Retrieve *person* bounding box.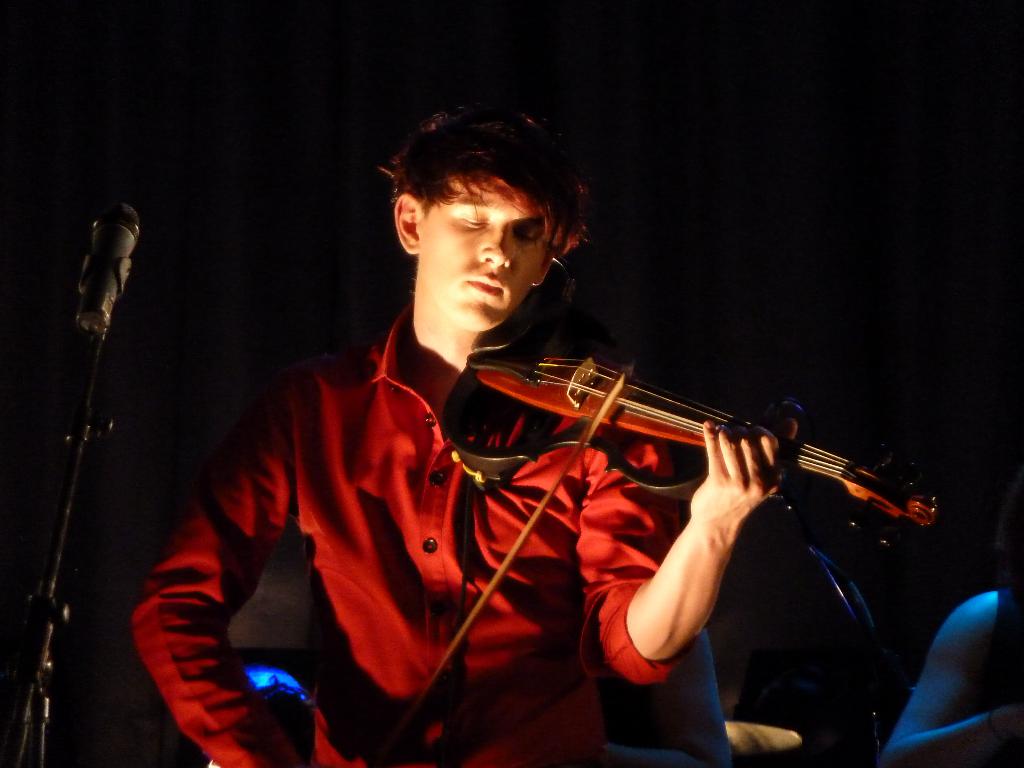
Bounding box: [129,98,794,767].
